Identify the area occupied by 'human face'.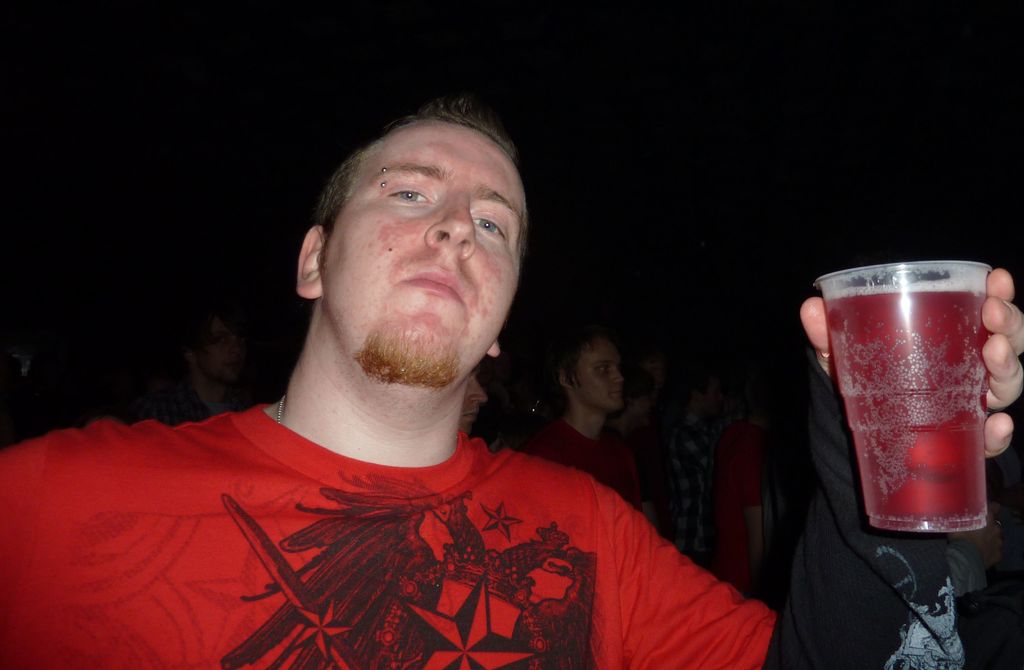
Area: <bbox>319, 117, 532, 389</bbox>.
